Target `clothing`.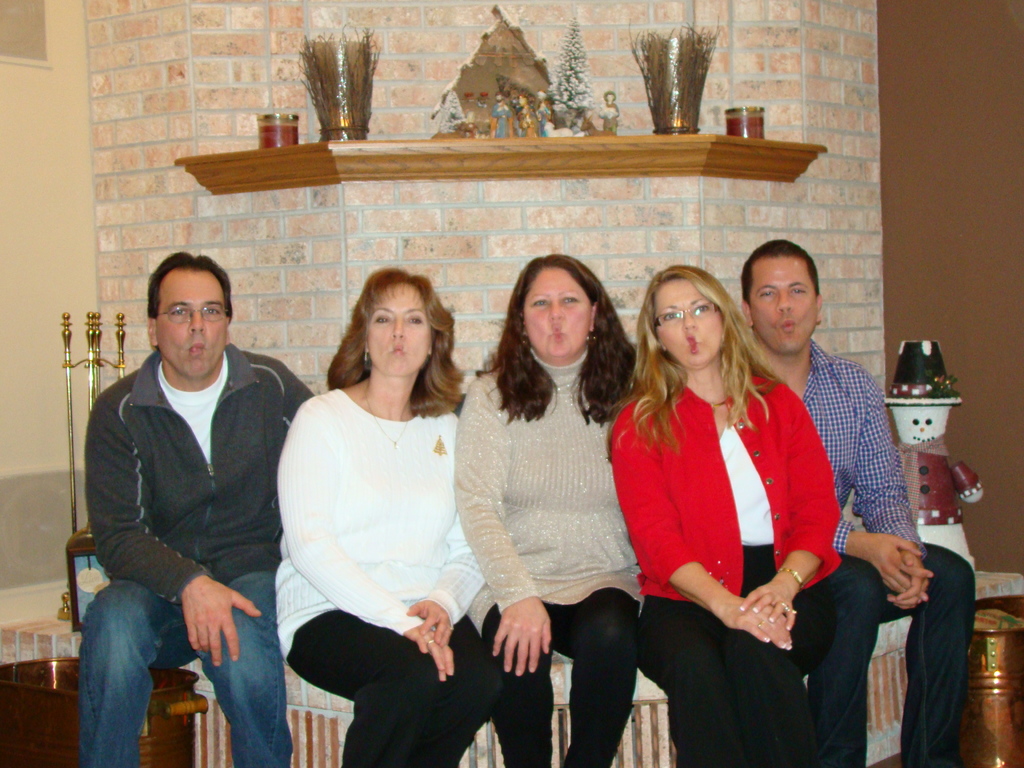
Target region: (637, 346, 838, 767).
